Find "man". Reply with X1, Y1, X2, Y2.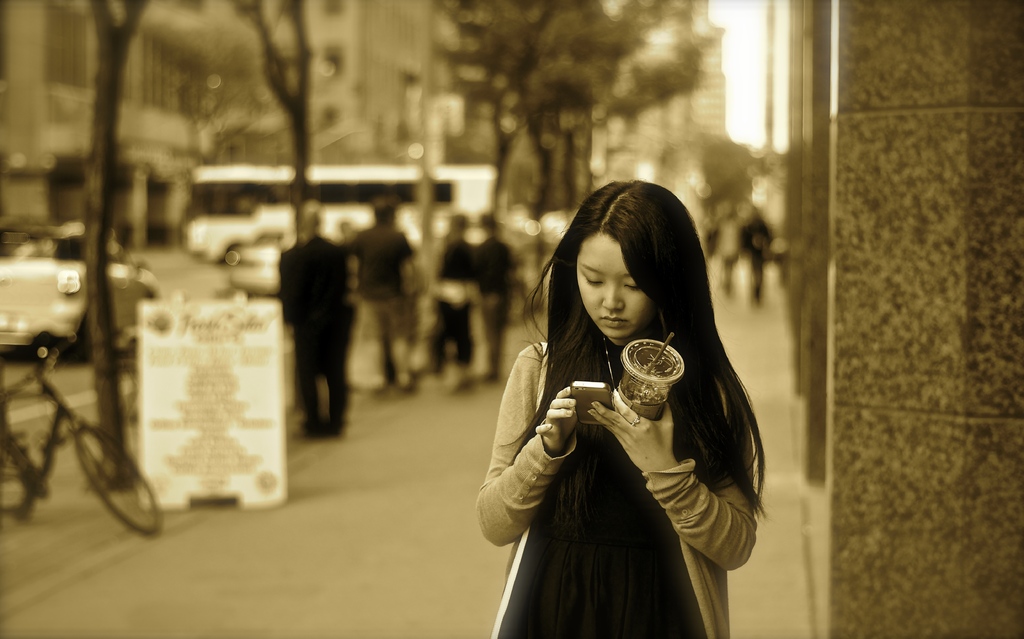
461, 216, 519, 389.
